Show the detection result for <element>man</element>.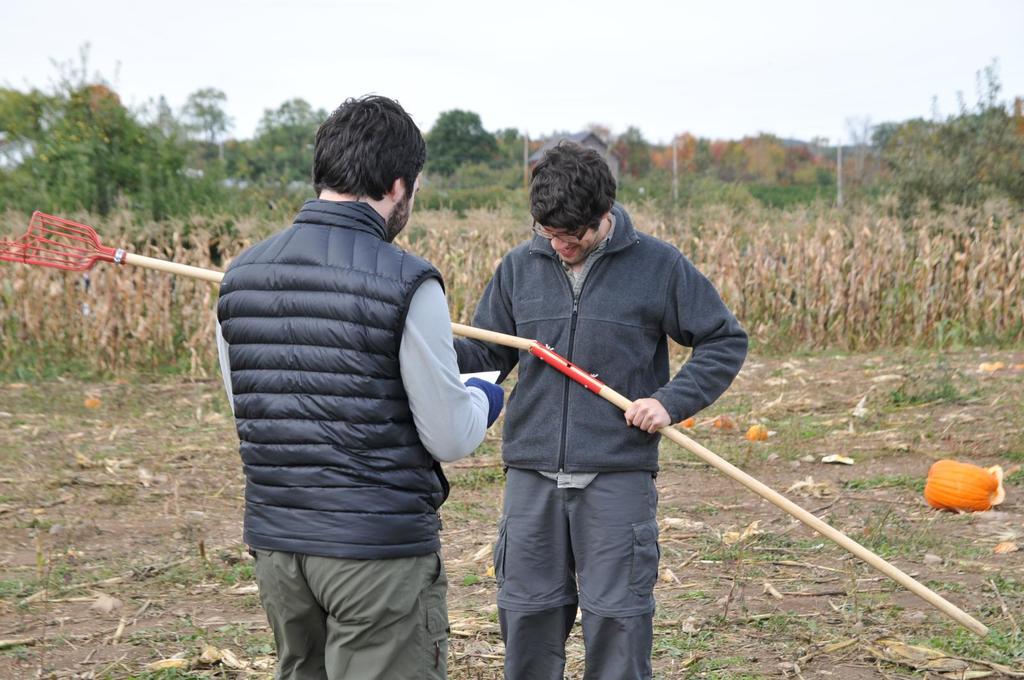
crop(454, 137, 748, 679).
